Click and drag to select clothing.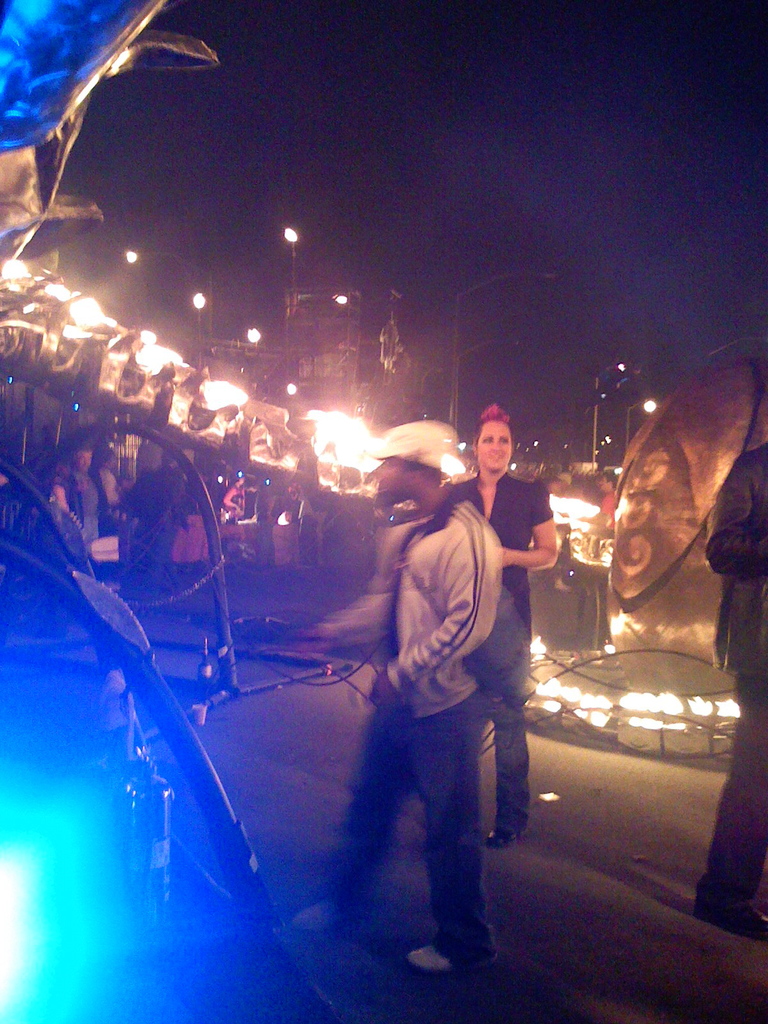
Selection: crop(223, 479, 254, 516).
